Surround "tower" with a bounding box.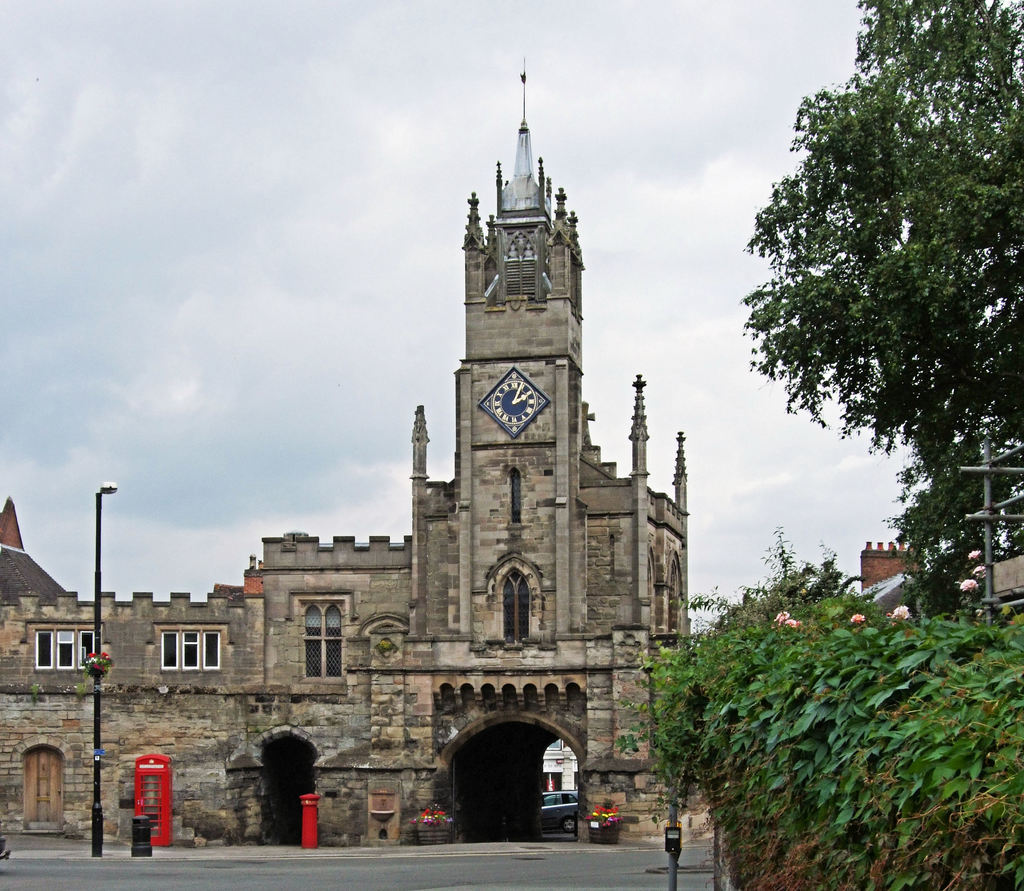
[x1=407, y1=397, x2=442, y2=551].
